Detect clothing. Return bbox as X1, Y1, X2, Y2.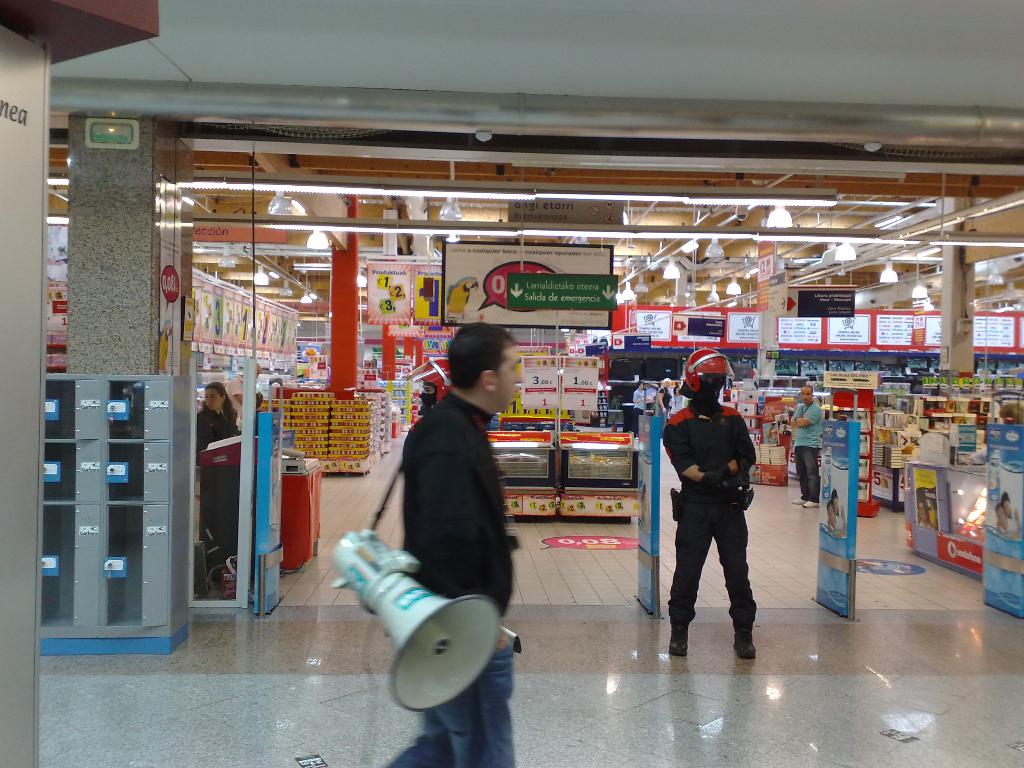
654, 362, 770, 648.
